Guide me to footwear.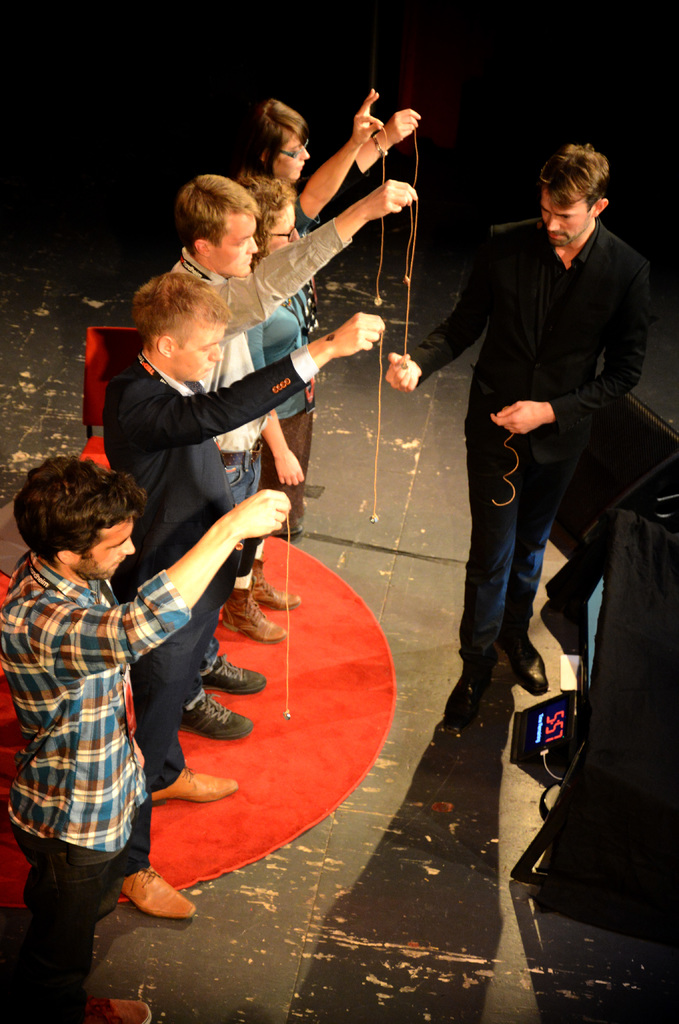
Guidance: bbox=[250, 561, 303, 607].
